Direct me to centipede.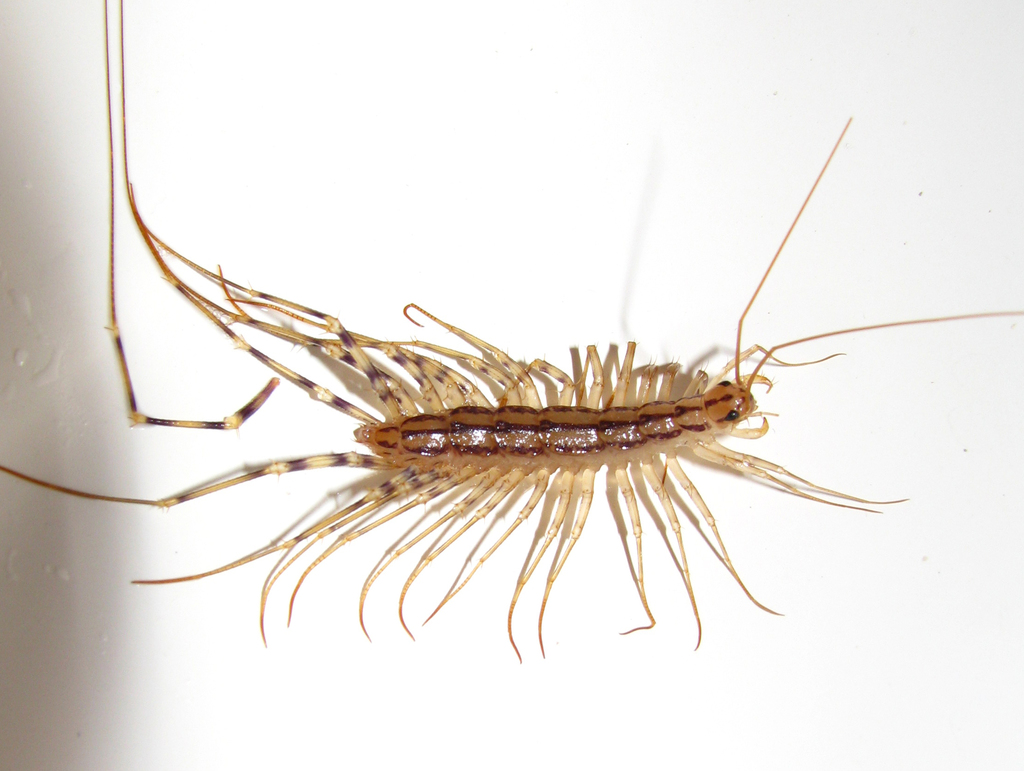
Direction: box=[0, 0, 1023, 662].
